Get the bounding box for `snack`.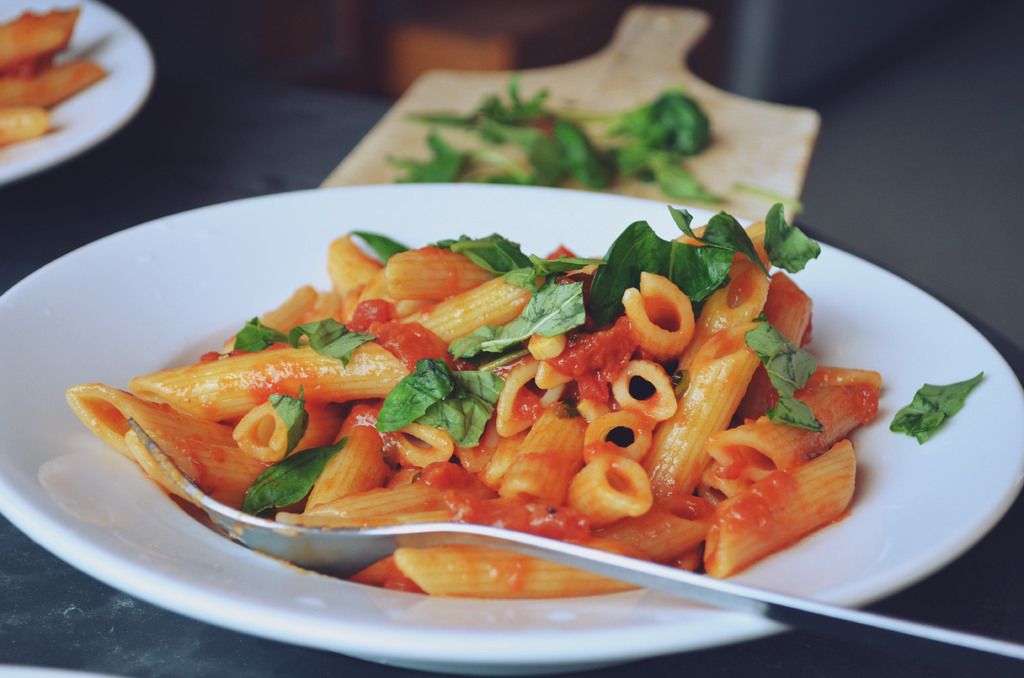
box(62, 202, 986, 597).
